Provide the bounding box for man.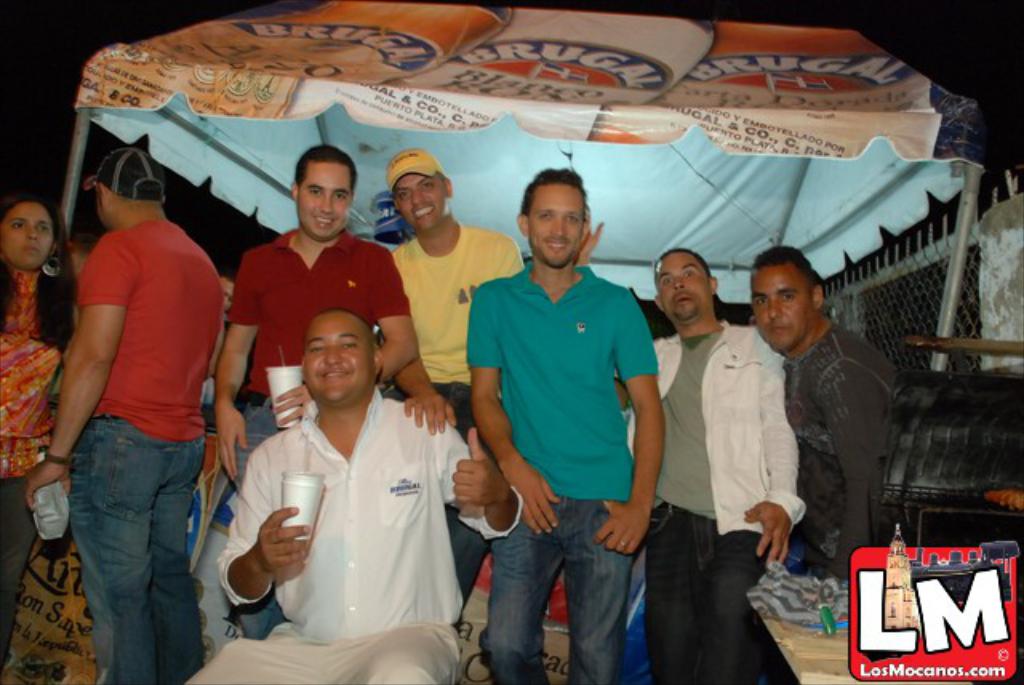
(186,302,522,683).
